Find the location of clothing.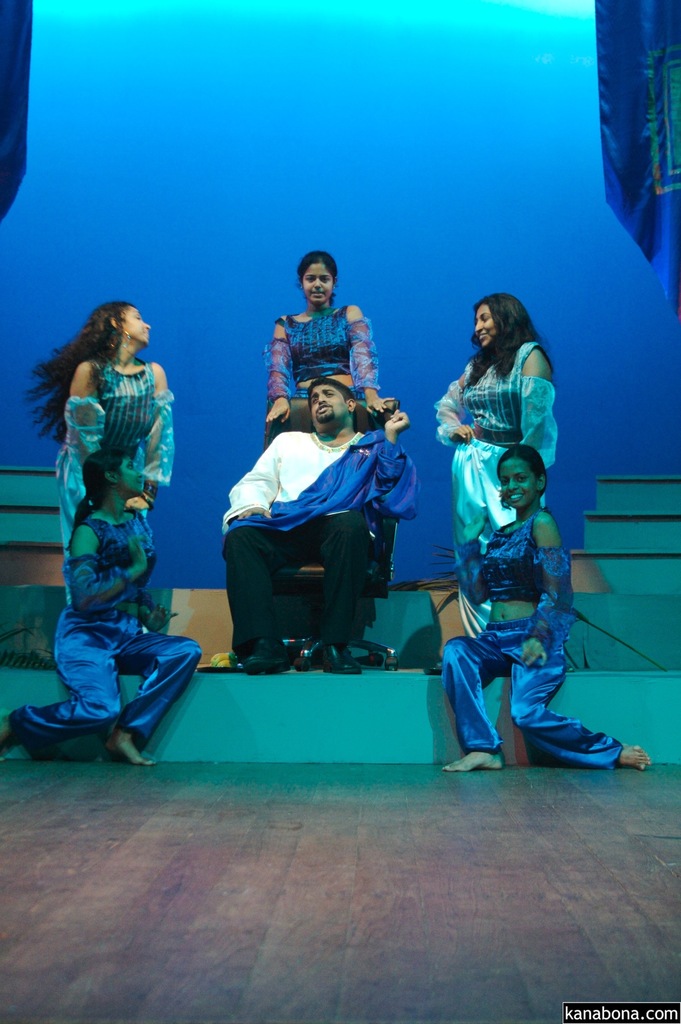
Location: x1=10 y1=500 x2=199 y2=764.
